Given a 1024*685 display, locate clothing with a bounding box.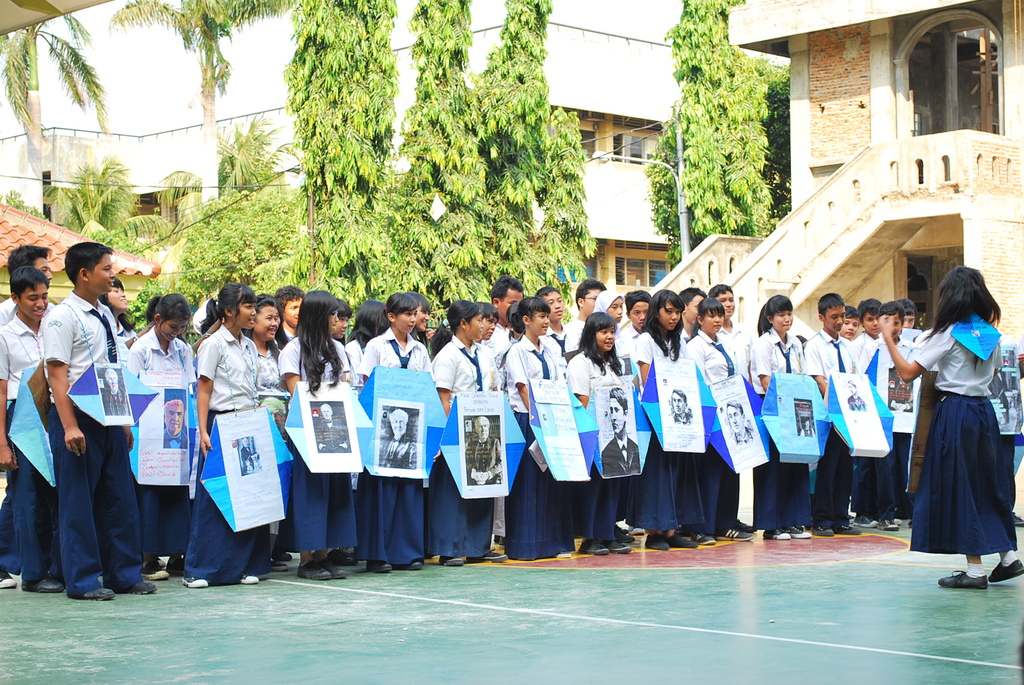
Located: {"x1": 819, "y1": 416, "x2": 847, "y2": 514}.
